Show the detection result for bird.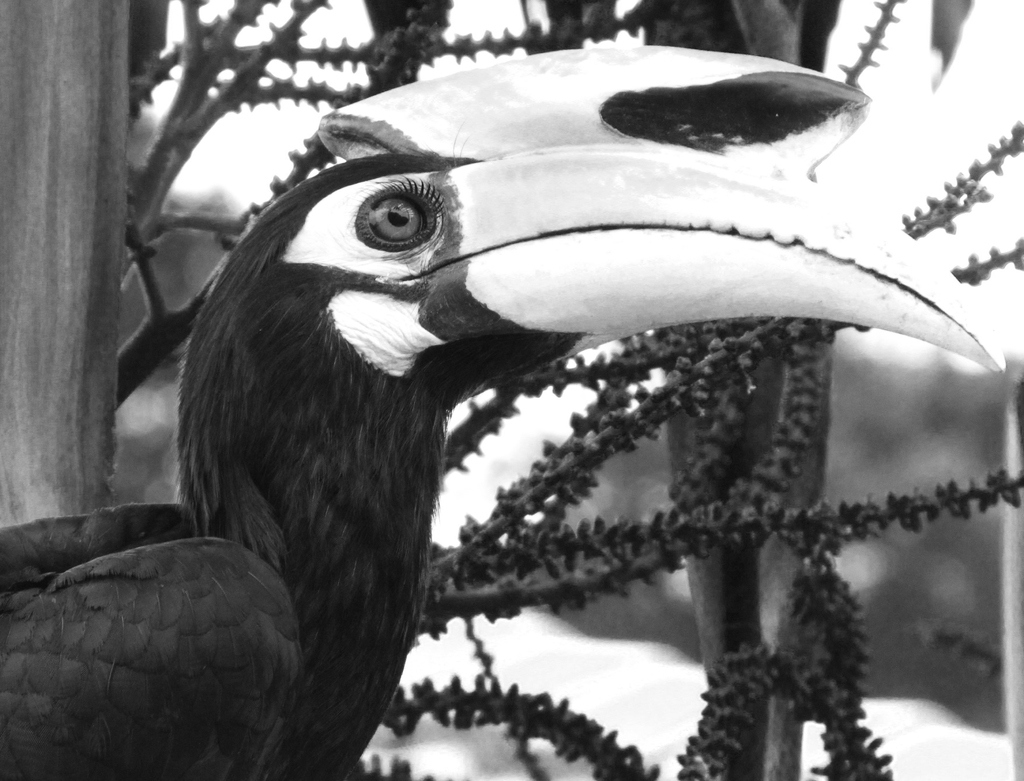
box(54, 56, 939, 733).
